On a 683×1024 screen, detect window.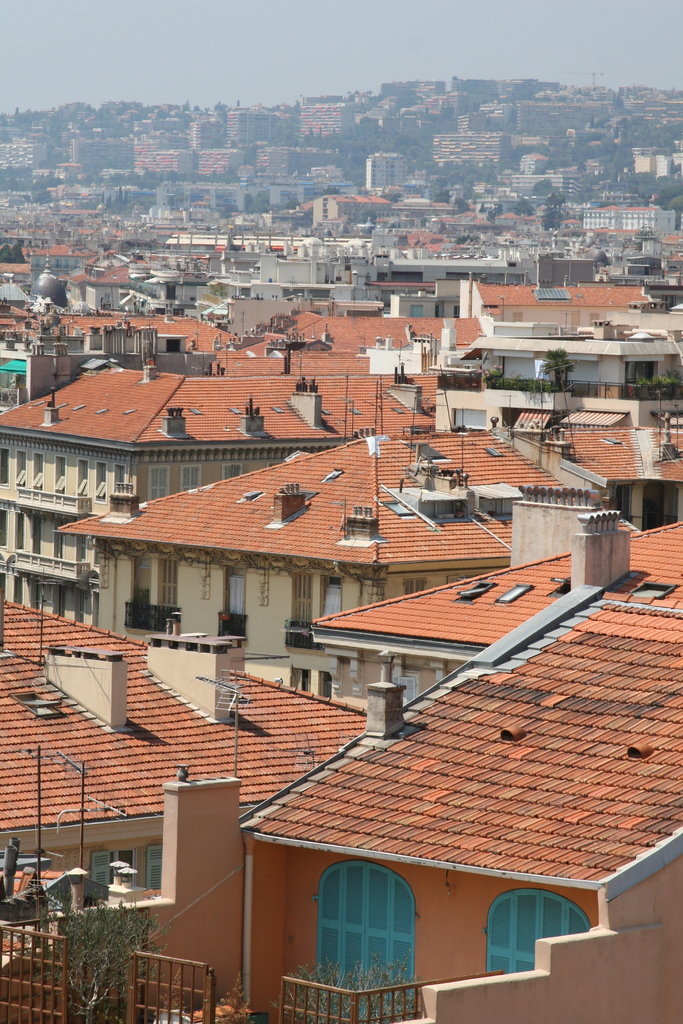
309,853,429,993.
